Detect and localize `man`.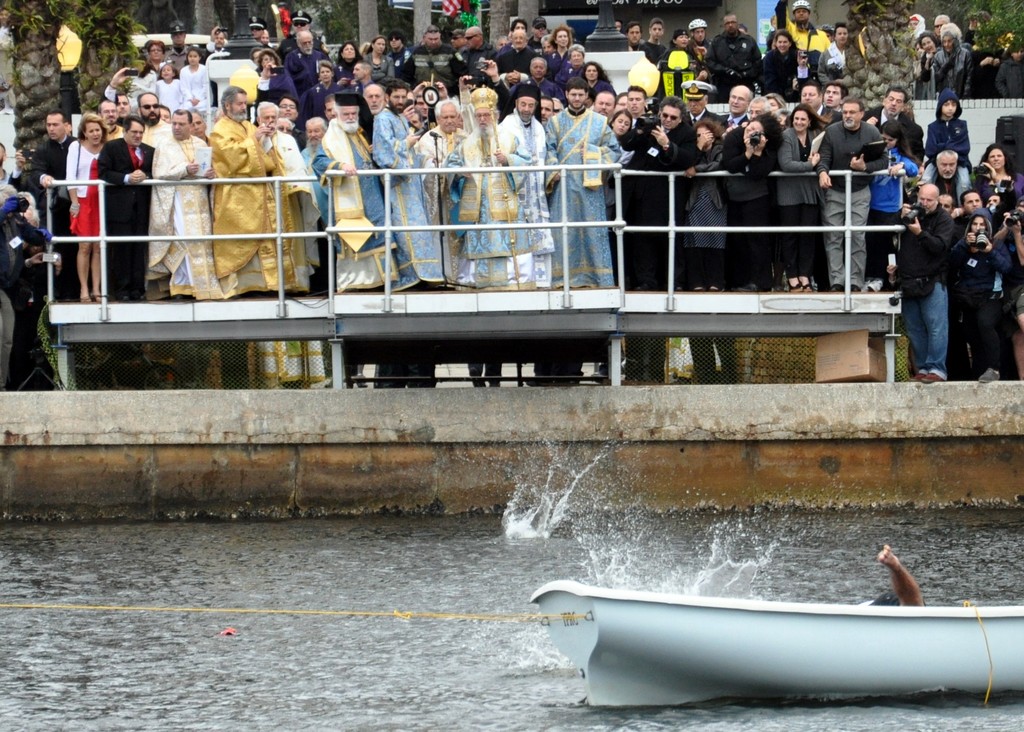
Localized at <box>97,65,134,134</box>.
